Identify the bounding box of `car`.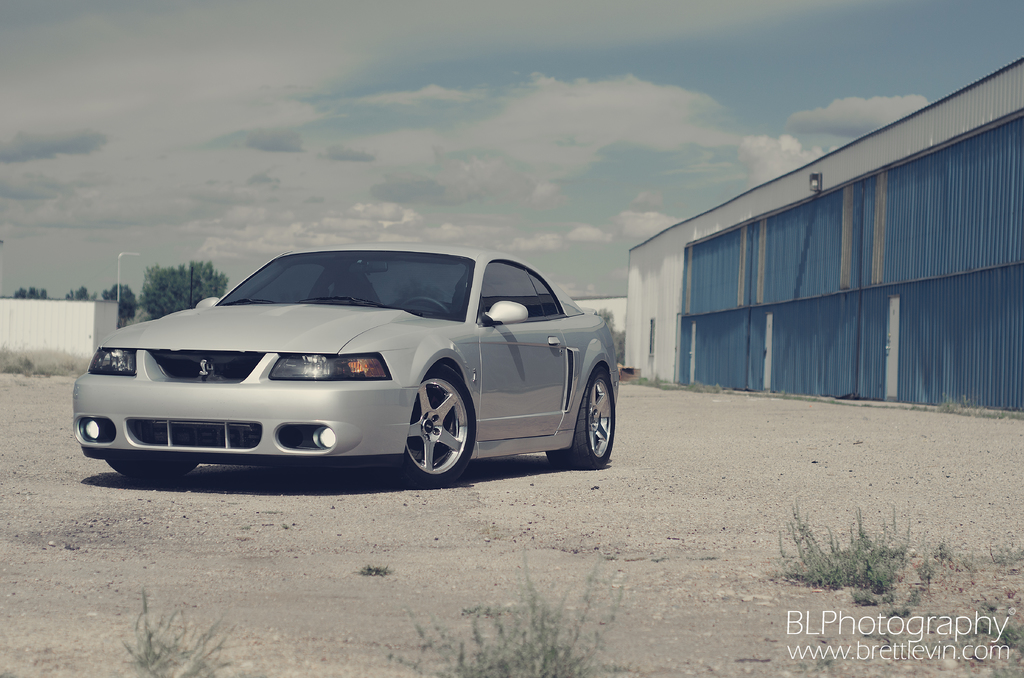
<bbox>70, 242, 619, 490</bbox>.
